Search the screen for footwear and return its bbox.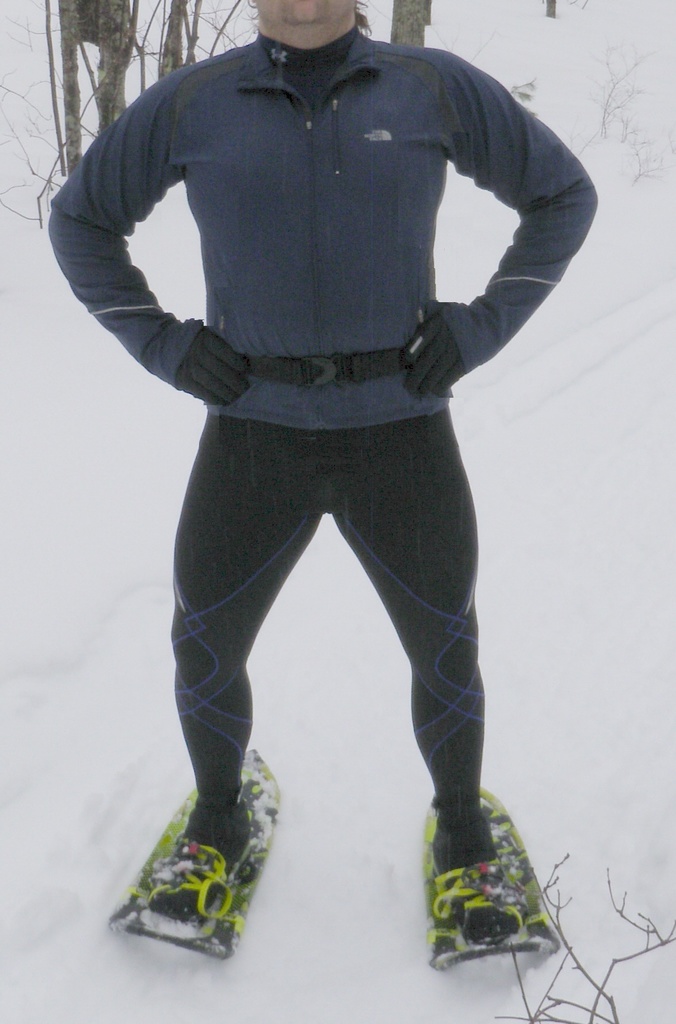
Found: BBox(428, 812, 519, 946).
